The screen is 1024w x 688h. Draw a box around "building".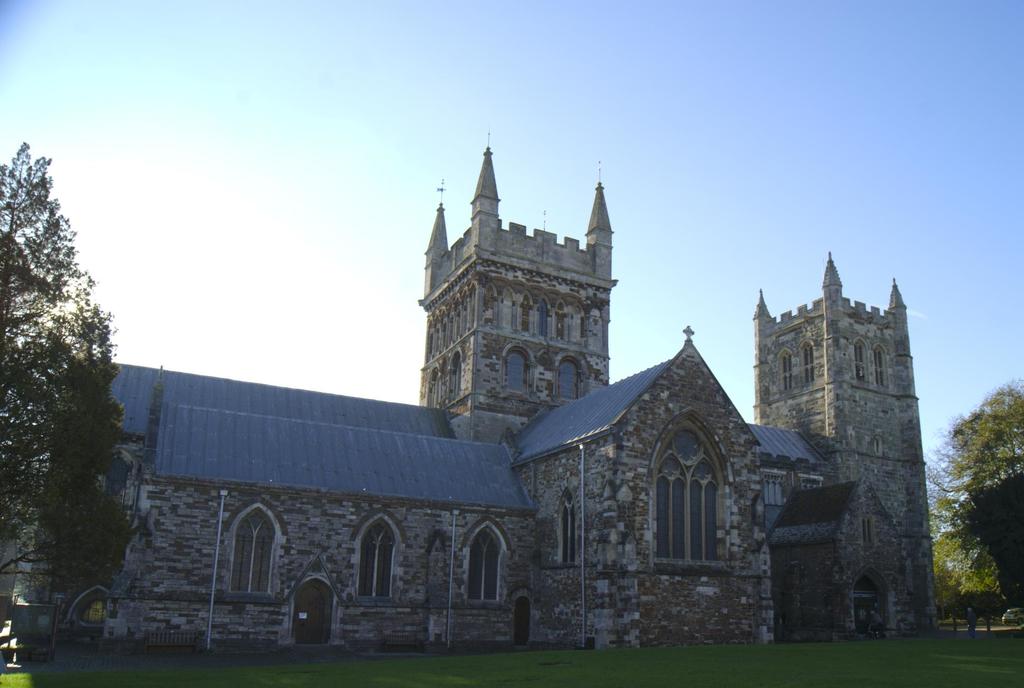
pyautogui.locateOnScreen(1, 137, 948, 668).
